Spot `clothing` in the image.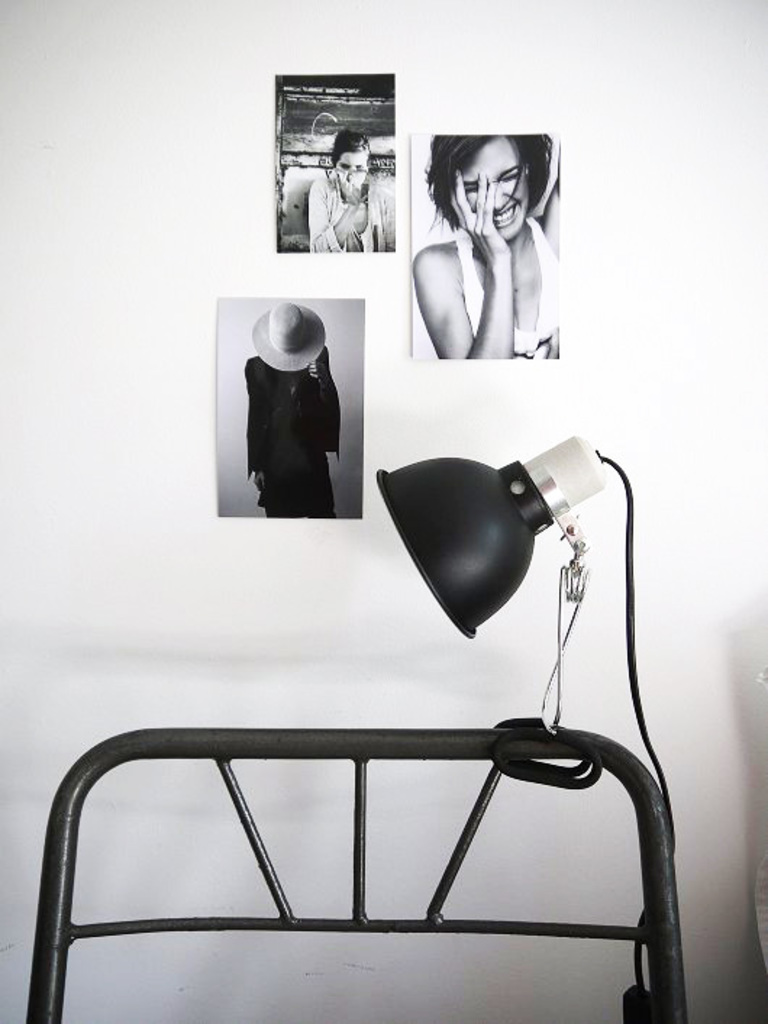
`clothing` found at left=236, top=301, right=368, bottom=520.
